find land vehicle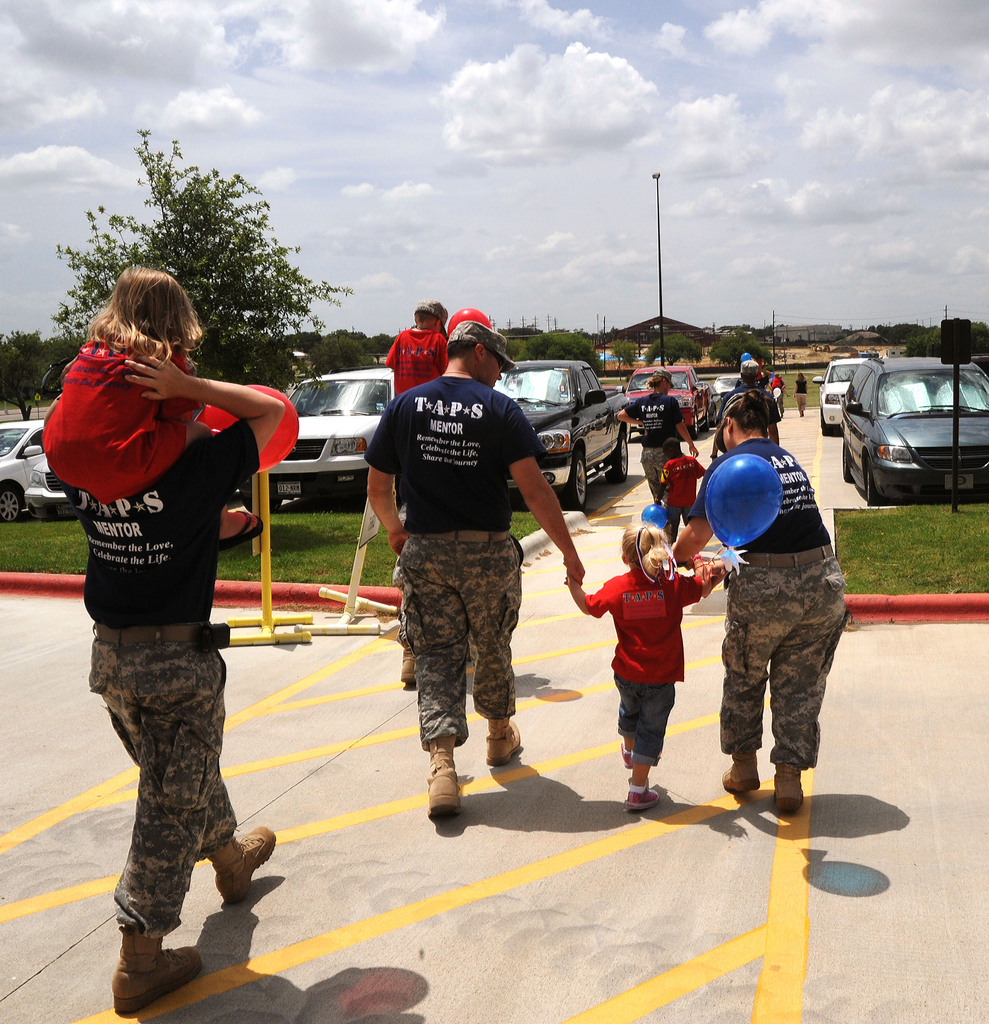
{"left": 623, "top": 364, "right": 718, "bottom": 442}
